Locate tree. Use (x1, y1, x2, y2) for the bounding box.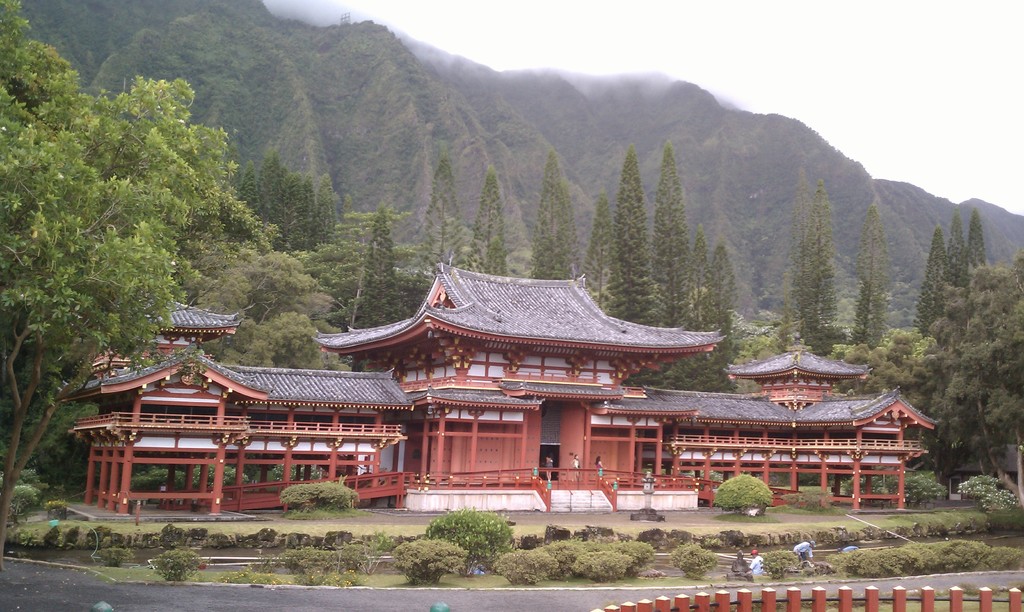
(335, 201, 412, 342).
